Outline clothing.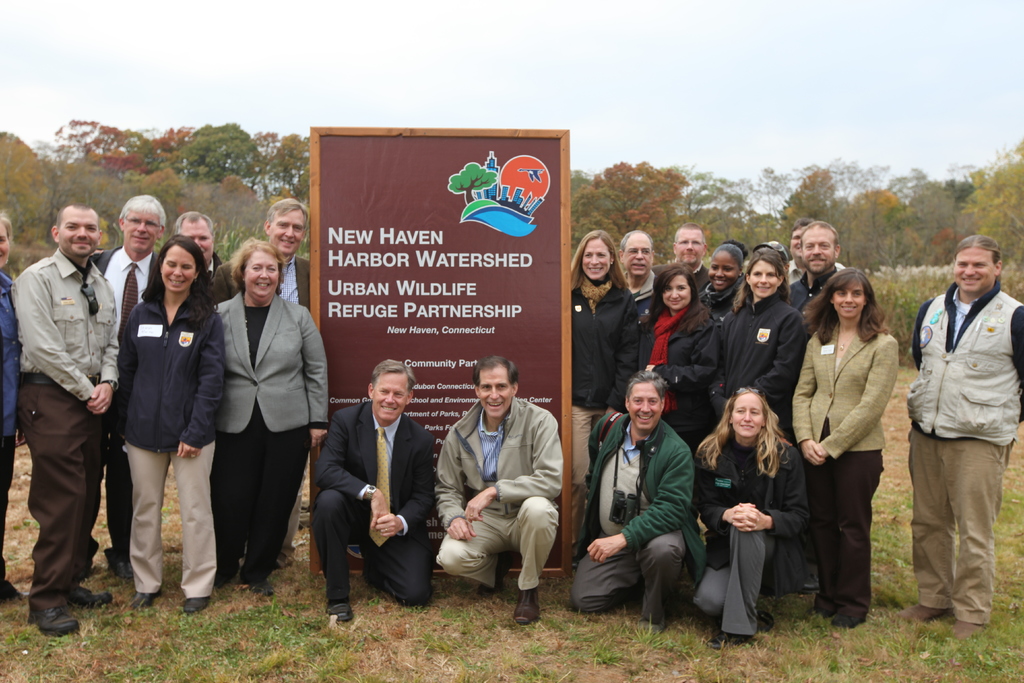
Outline: (780, 265, 840, 315).
